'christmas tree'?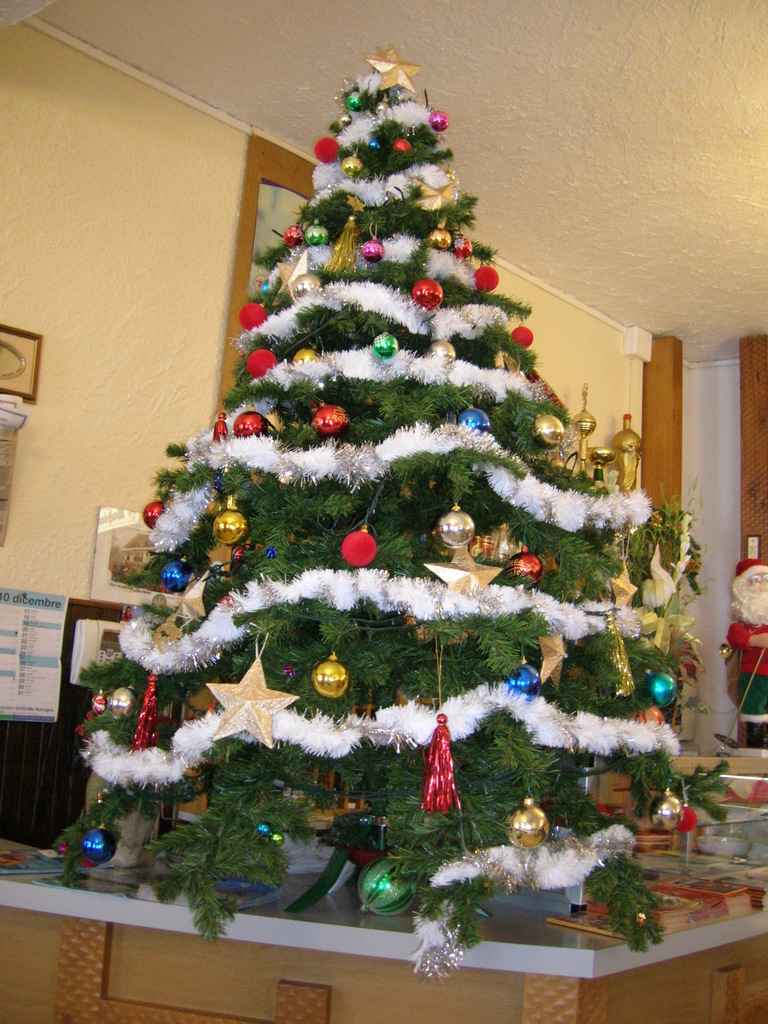
44:45:710:983
